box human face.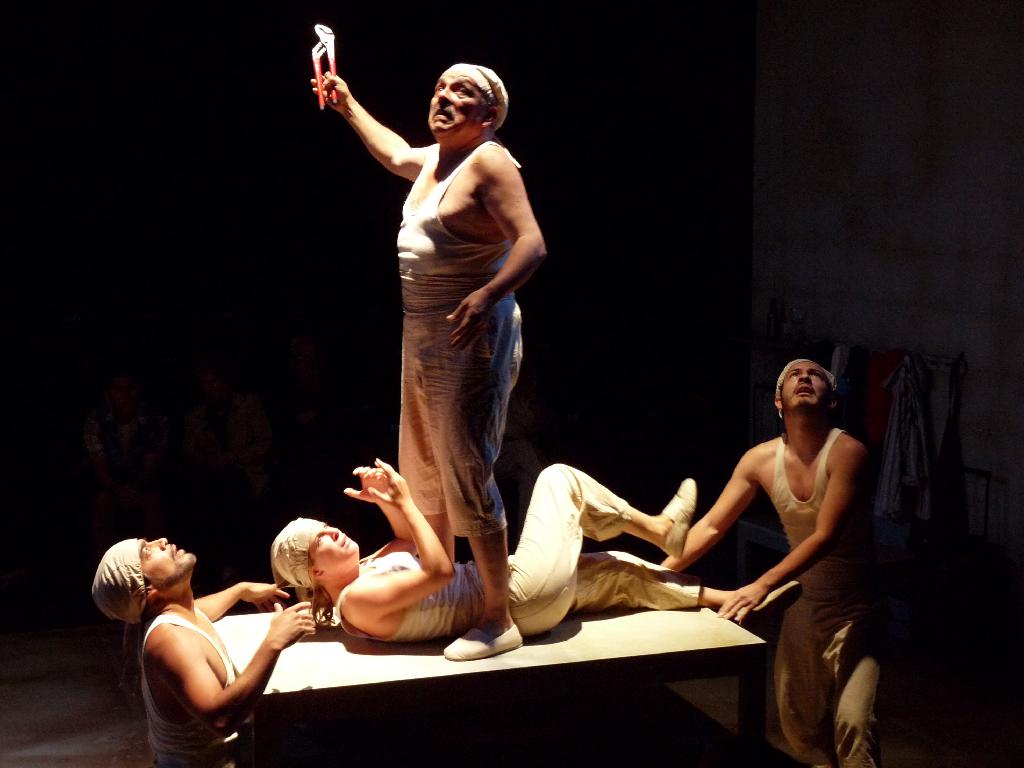
x1=106 y1=371 x2=140 y2=412.
